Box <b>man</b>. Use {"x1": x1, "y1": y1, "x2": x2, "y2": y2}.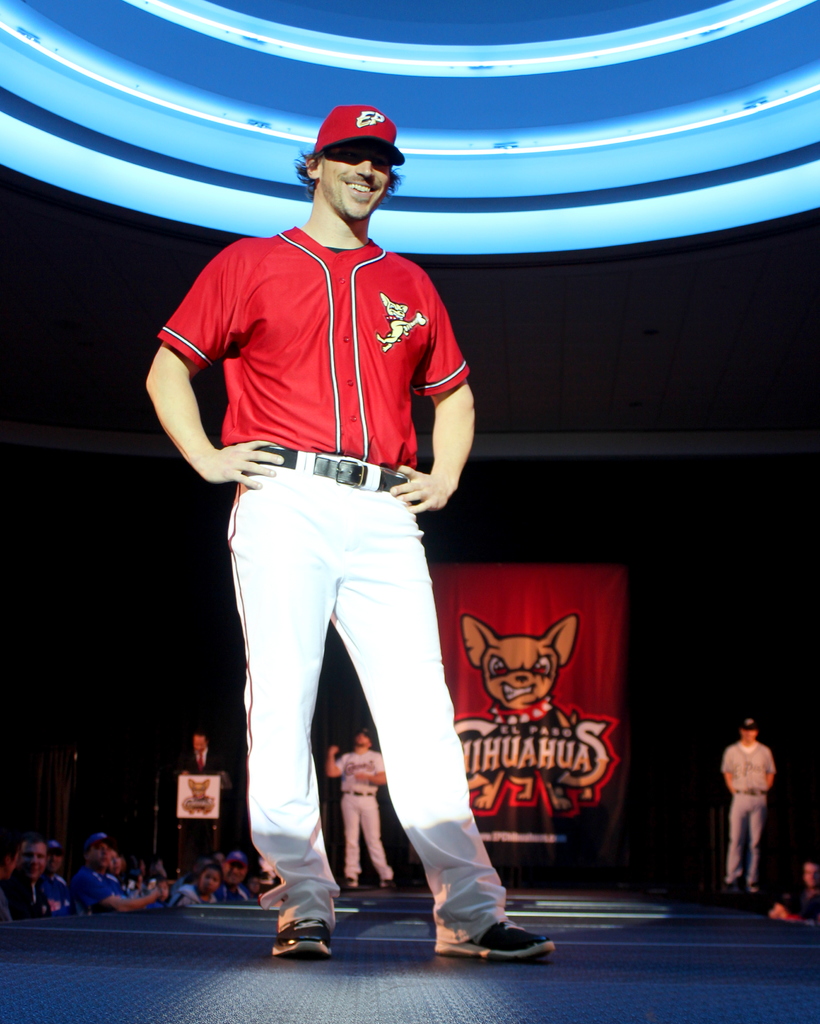
{"x1": 716, "y1": 715, "x2": 779, "y2": 900}.
